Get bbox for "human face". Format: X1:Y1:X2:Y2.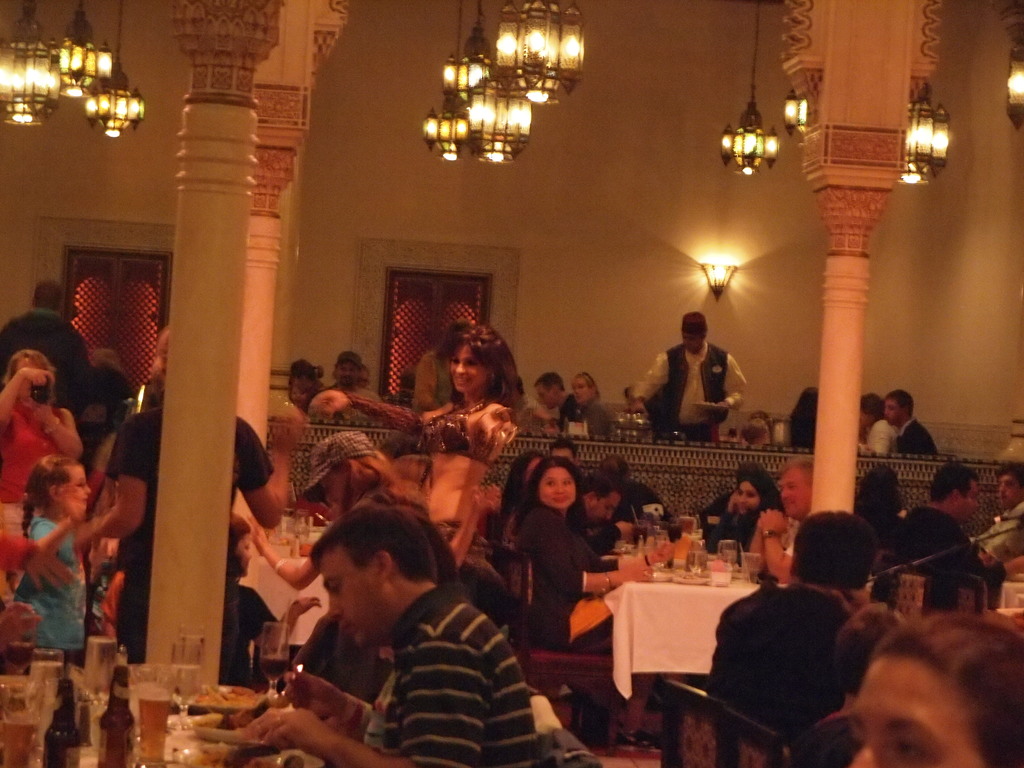
358:371:368:387.
